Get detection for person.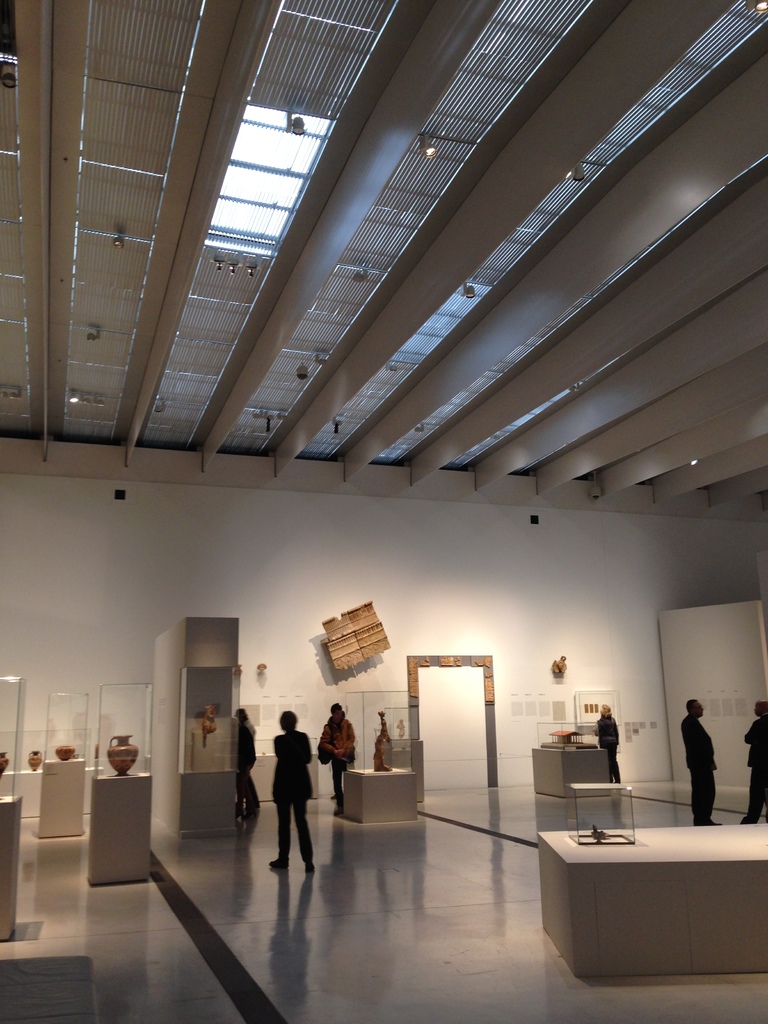
Detection: box=[266, 712, 318, 872].
